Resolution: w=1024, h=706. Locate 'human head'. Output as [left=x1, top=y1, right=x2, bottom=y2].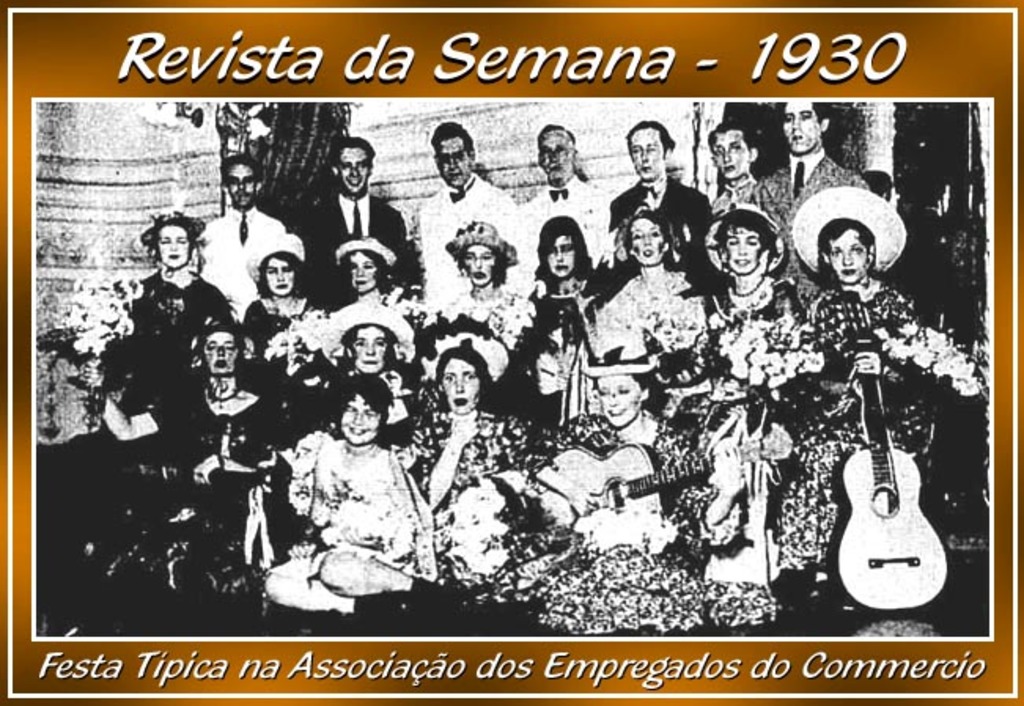
[left=340, top=237, right=389, bottom=297].
